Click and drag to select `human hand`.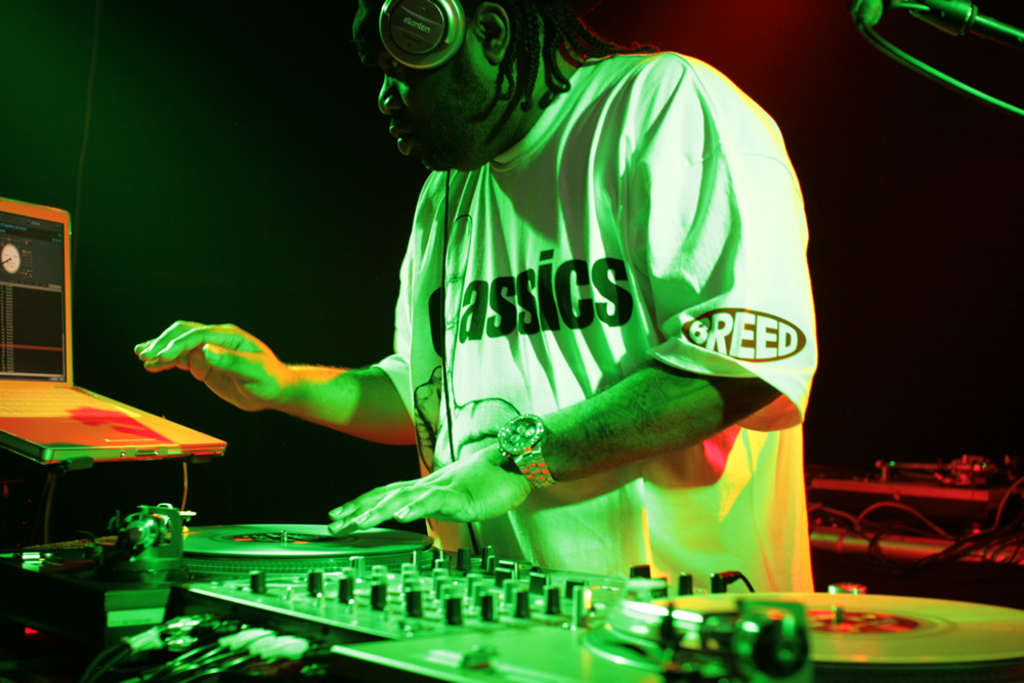
Selection: (325, 445, 536, 542).
